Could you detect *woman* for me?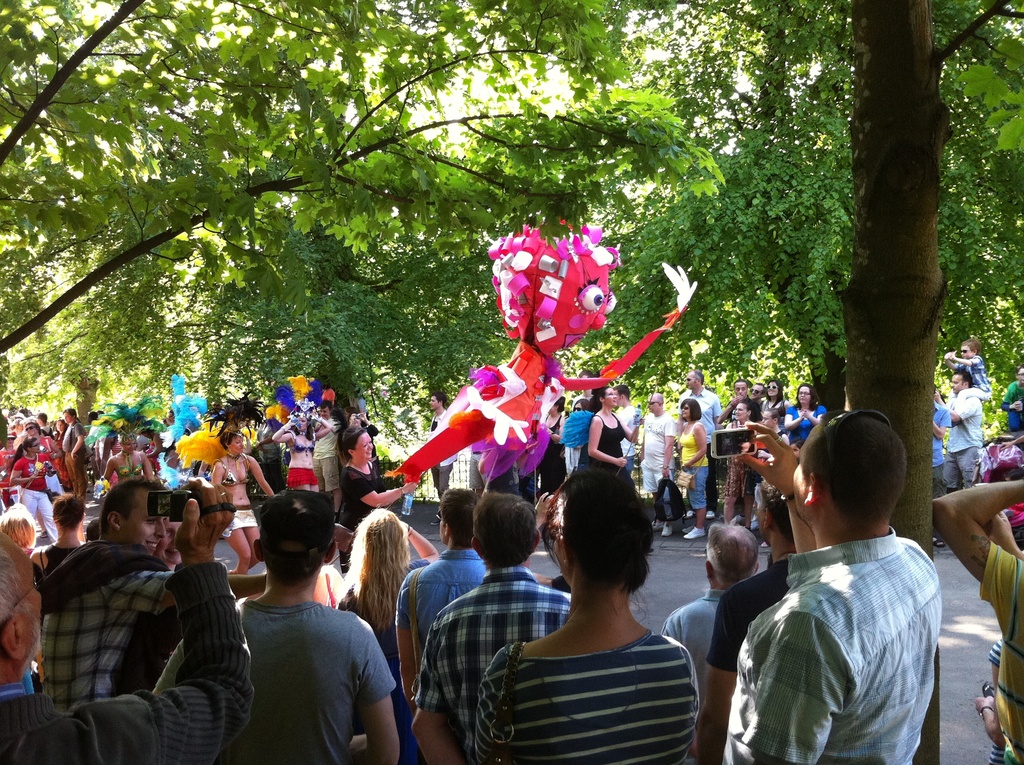
Detection result: 31/490/83/581.
